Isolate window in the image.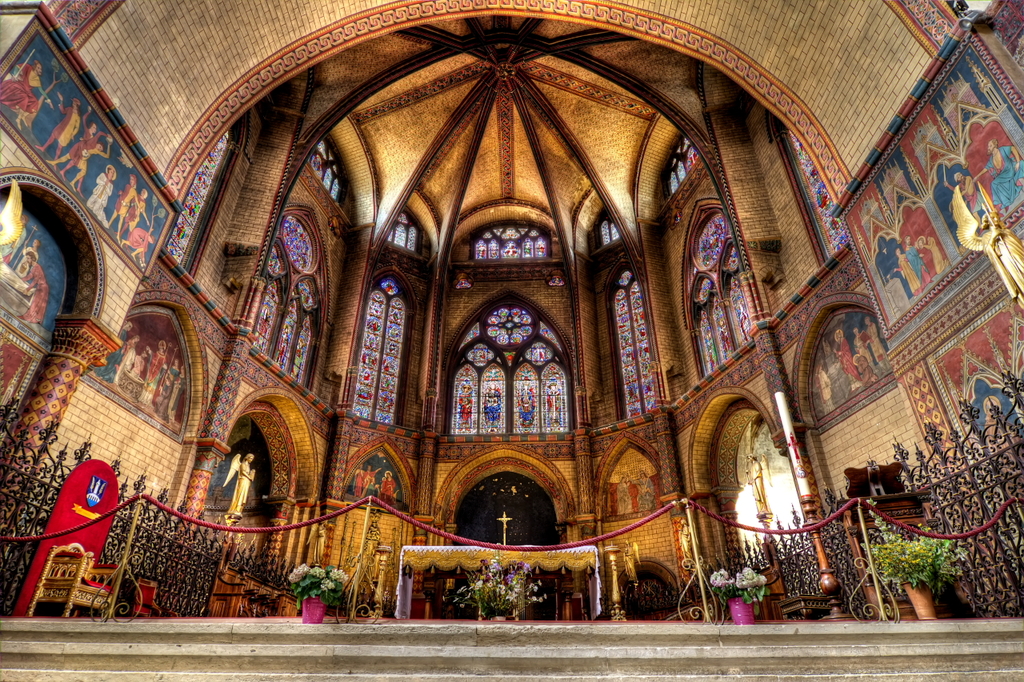
Isolated region: Rect(441, 303, 577, 437).
